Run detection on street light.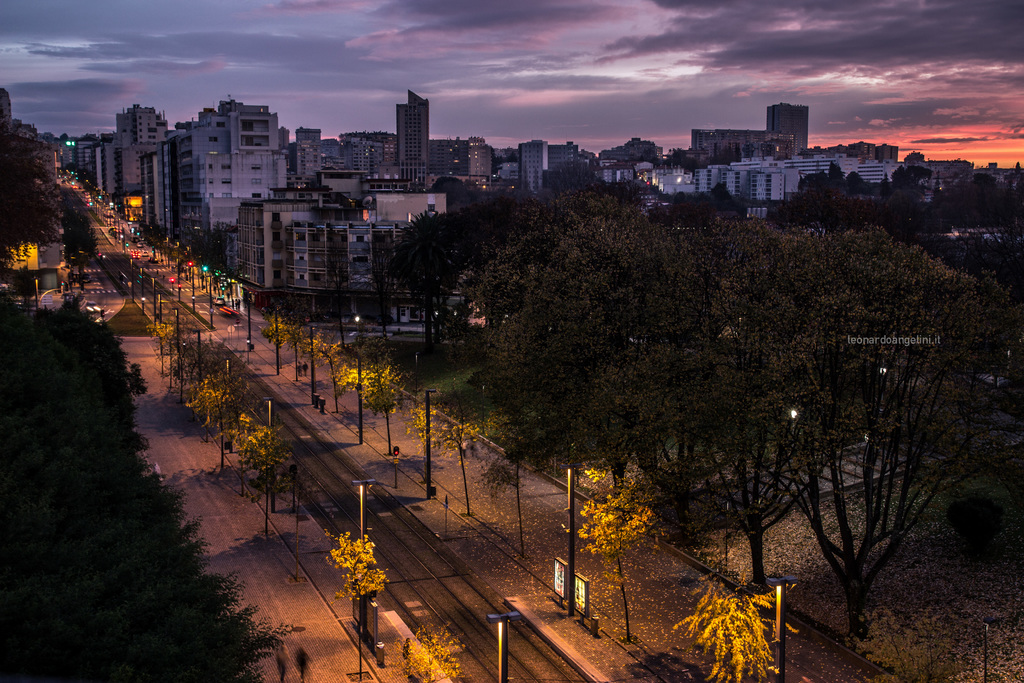
Result: 257,396,278,514.
